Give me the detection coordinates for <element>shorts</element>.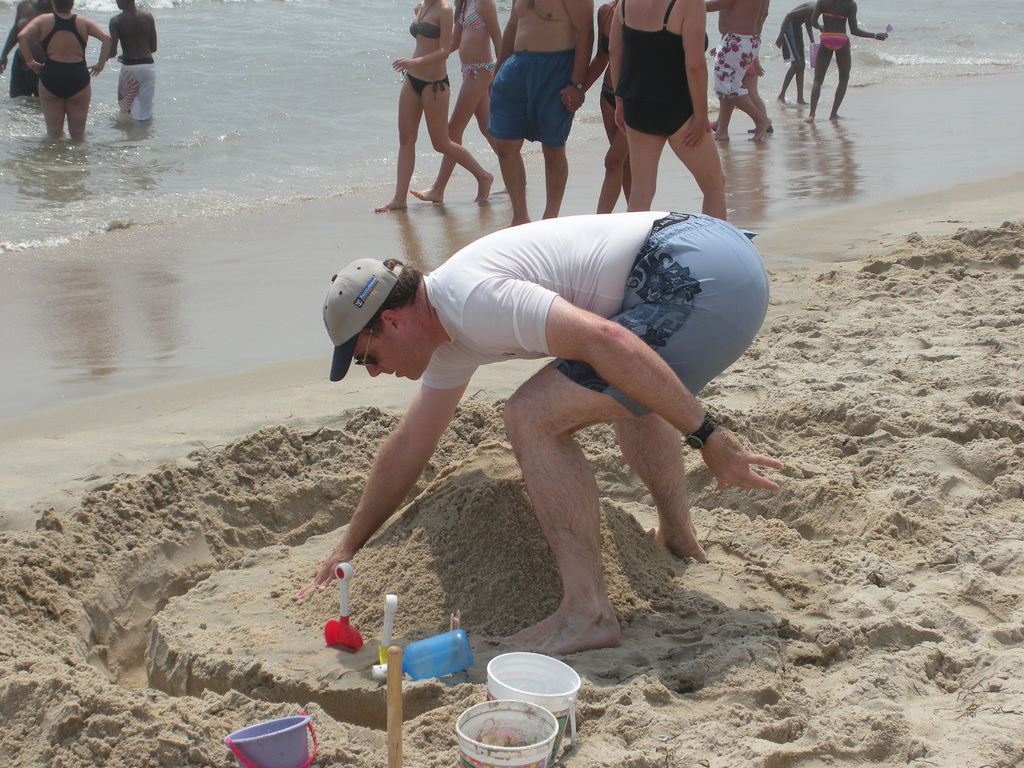
l=484, t=50, r=576, b=145.
